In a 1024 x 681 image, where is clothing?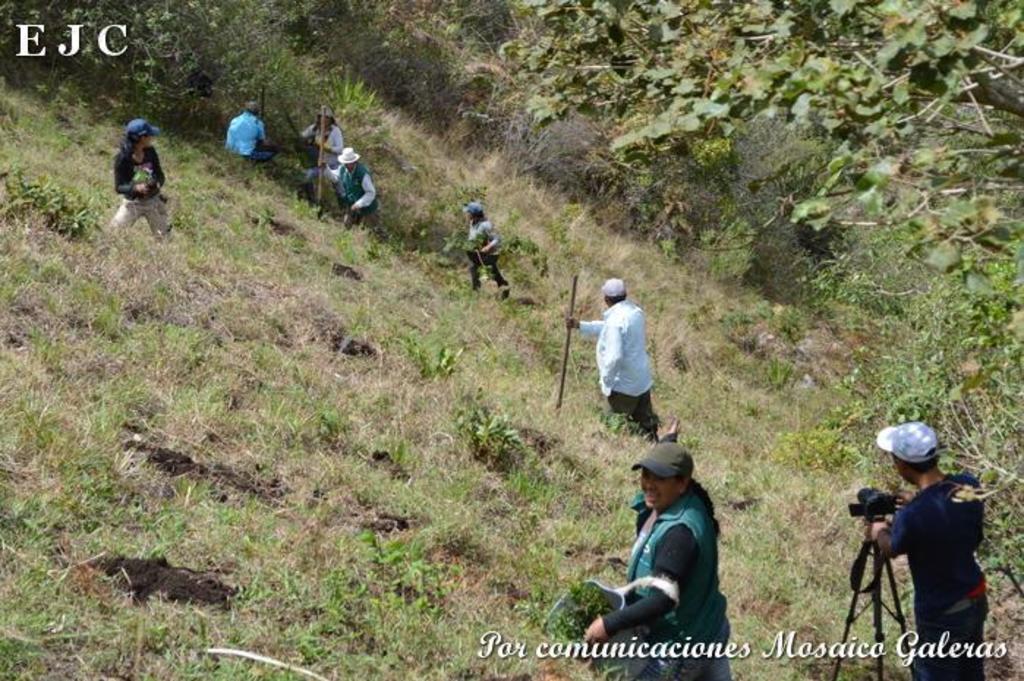
bbox=[322, 161, 384, 230].
